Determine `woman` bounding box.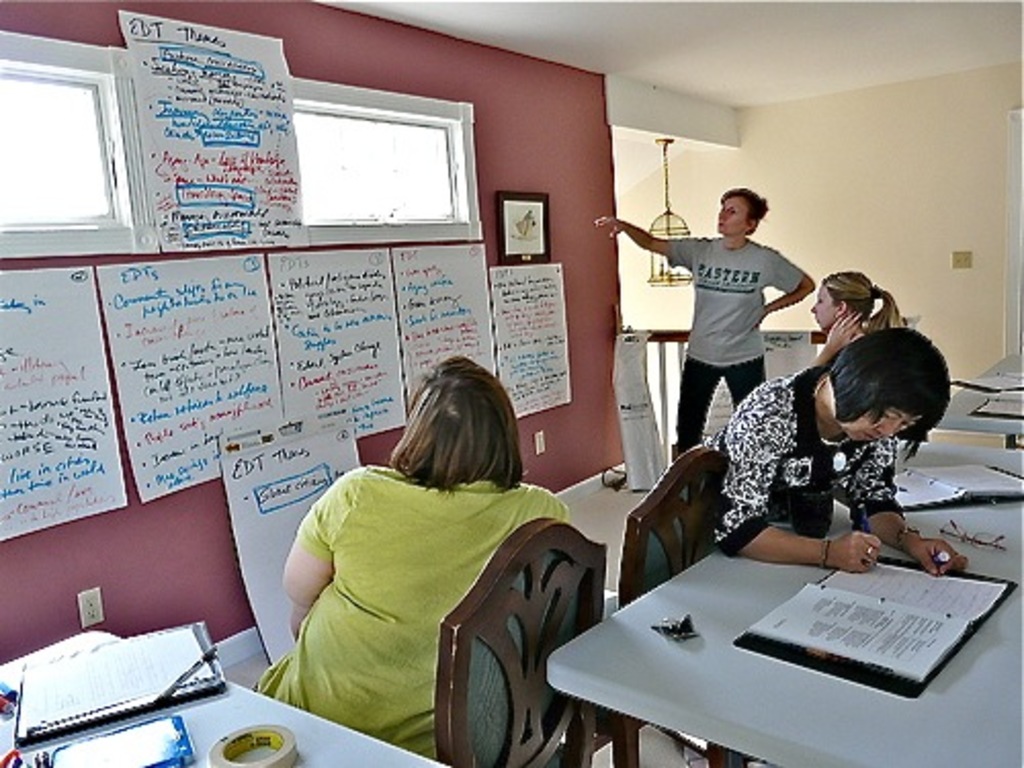
Determined: {"x1": 637, "y1": 332, "x2": 973, "y2": 764}.
